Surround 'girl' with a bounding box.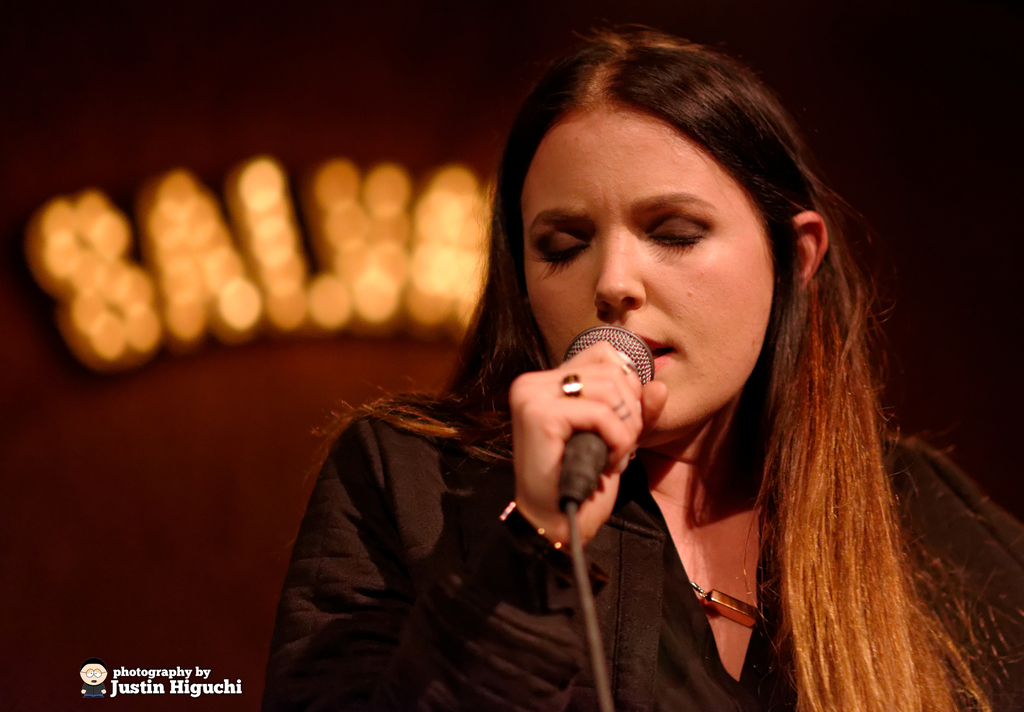
(left=262, top=24, right=1023, bottom=706).
